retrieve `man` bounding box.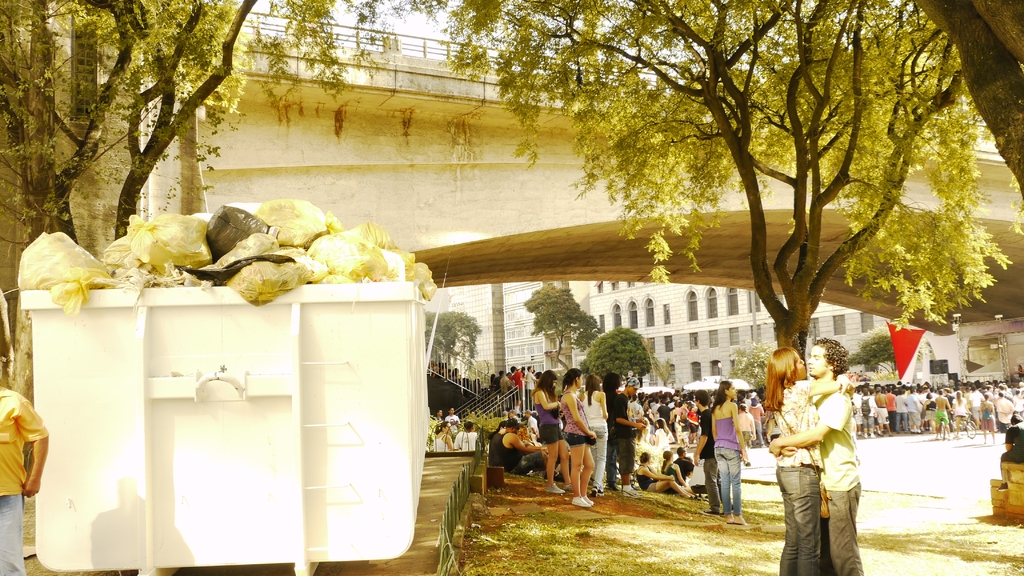
Bounding box: left=762, top=341, right=861, bottom=575.
